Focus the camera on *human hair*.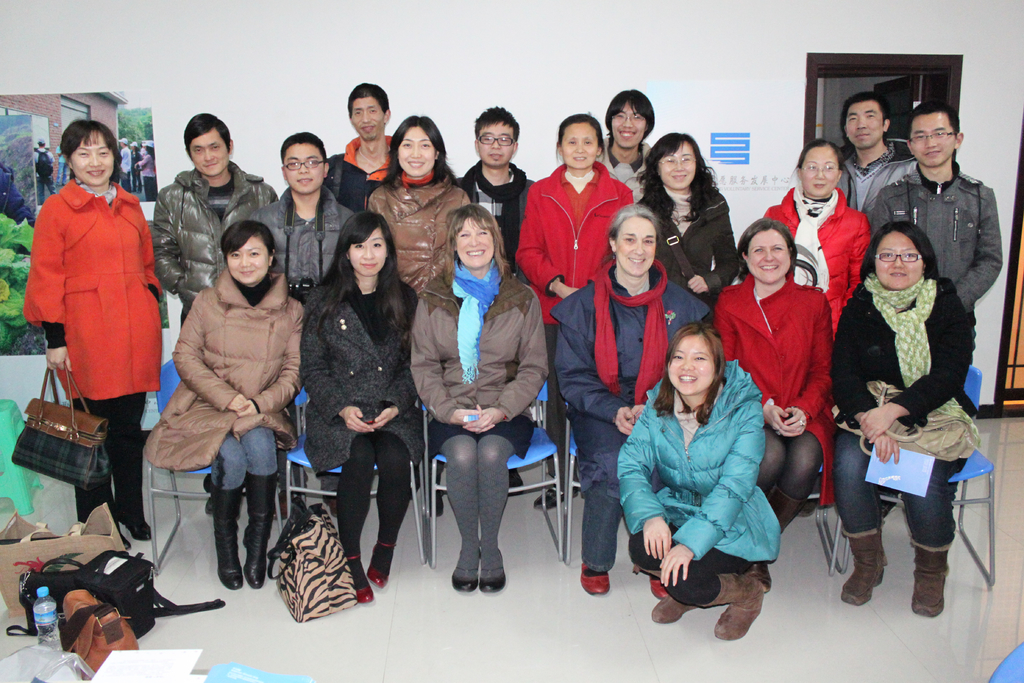
Focus region: region(350, 78, 390, 114).
